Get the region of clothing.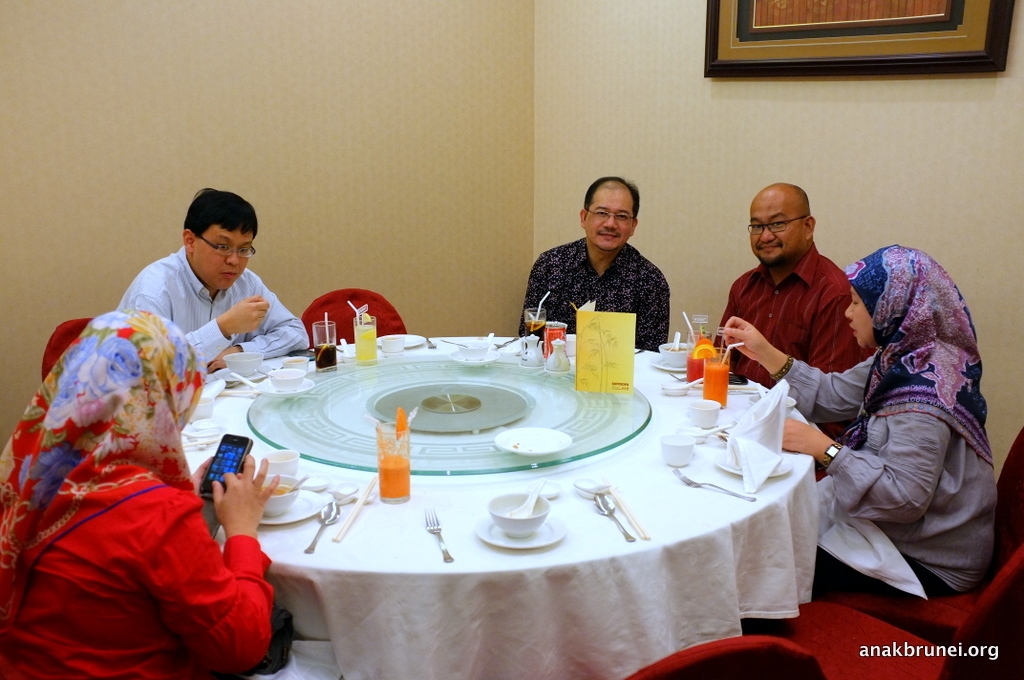
{"x1": 727, "y1": 238, "x2": 859, "y2": 393}.
